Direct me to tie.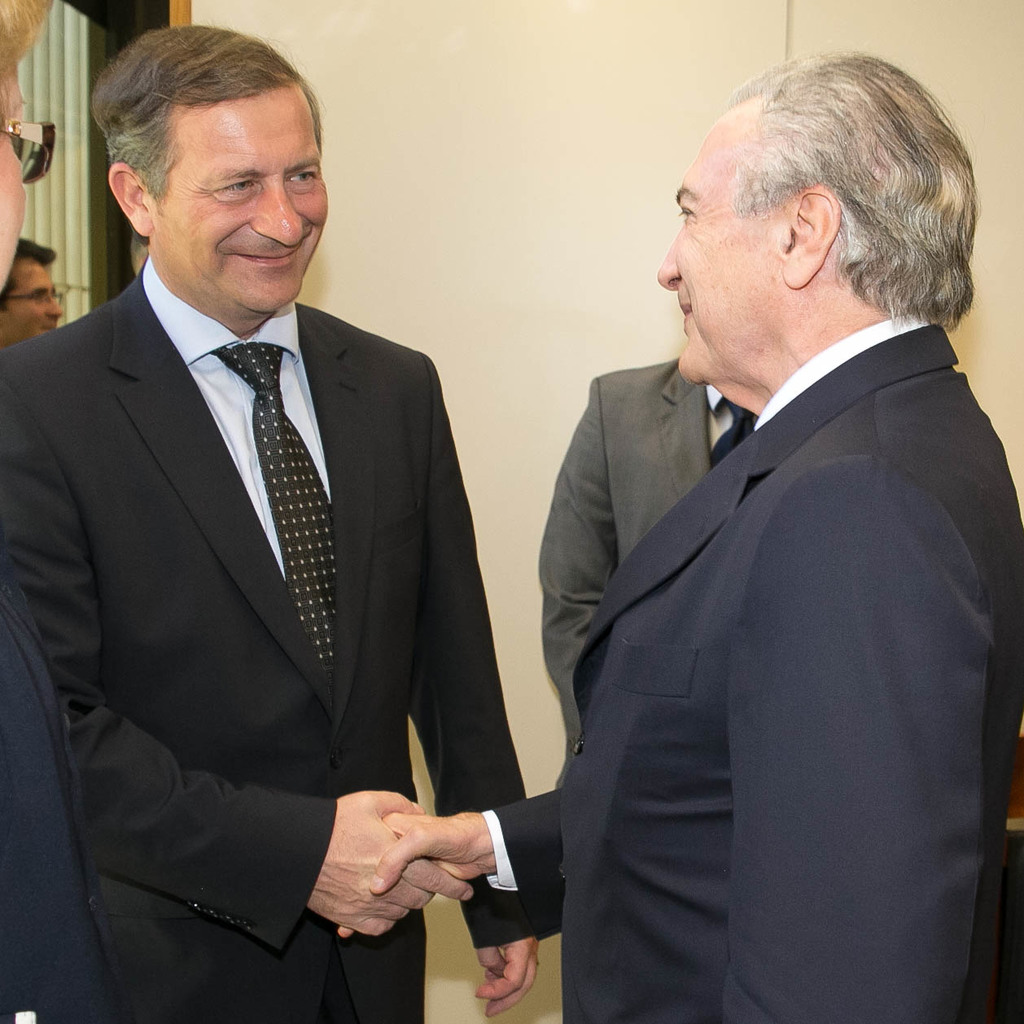
Direction: pyautogui.locateOnScreen(209, 343, 334, 654).
